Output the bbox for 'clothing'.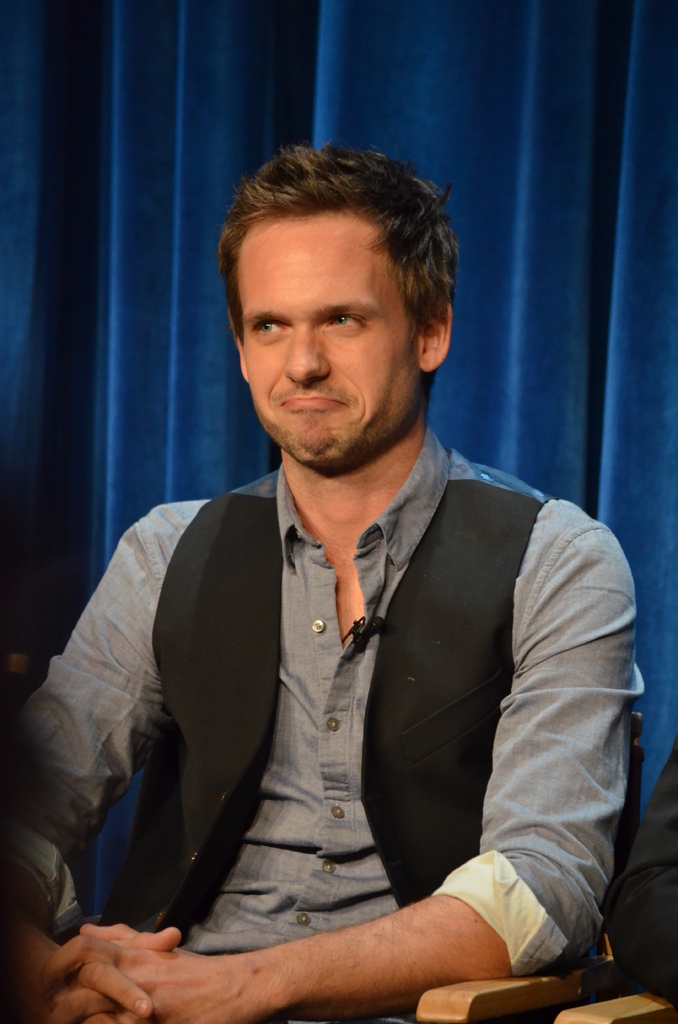
region(0, 428, 645, 1023).
